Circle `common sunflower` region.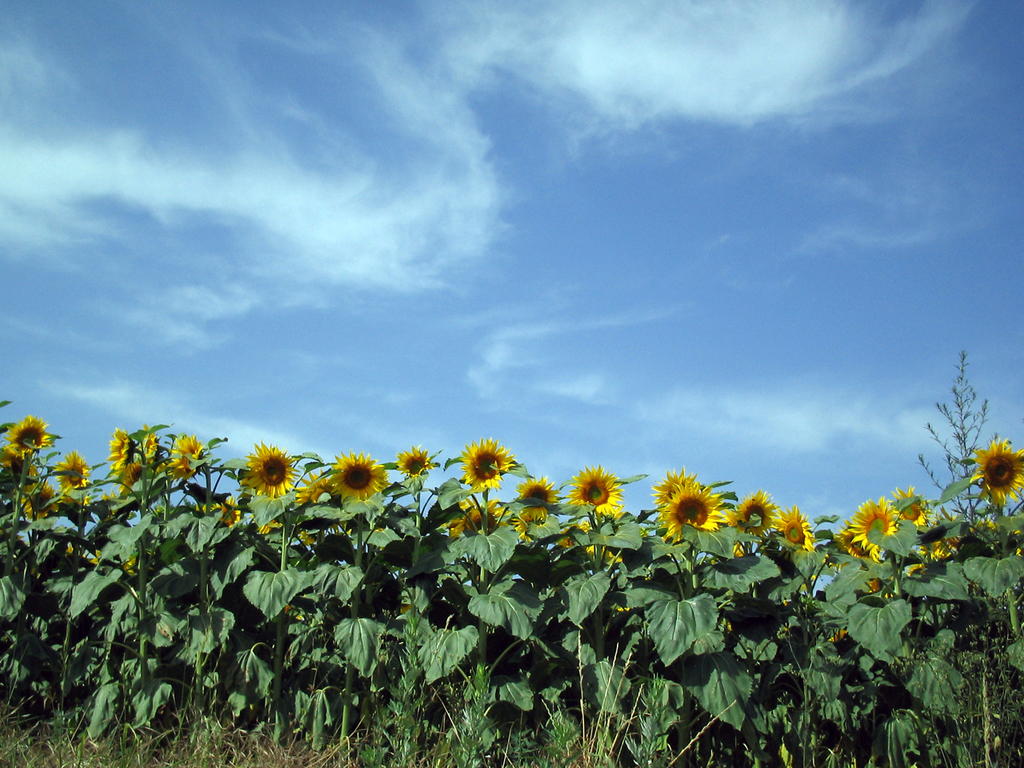
Region: BBox(739, 490, 774, 542).
